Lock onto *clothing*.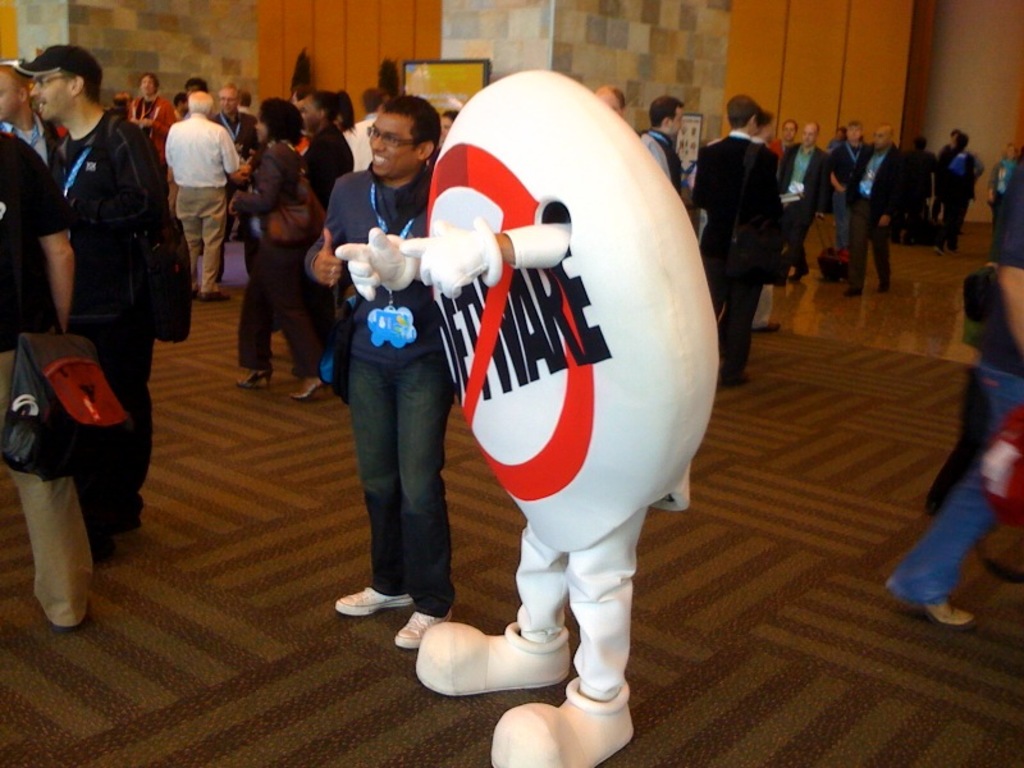
Locked: 356:114:381:138.
